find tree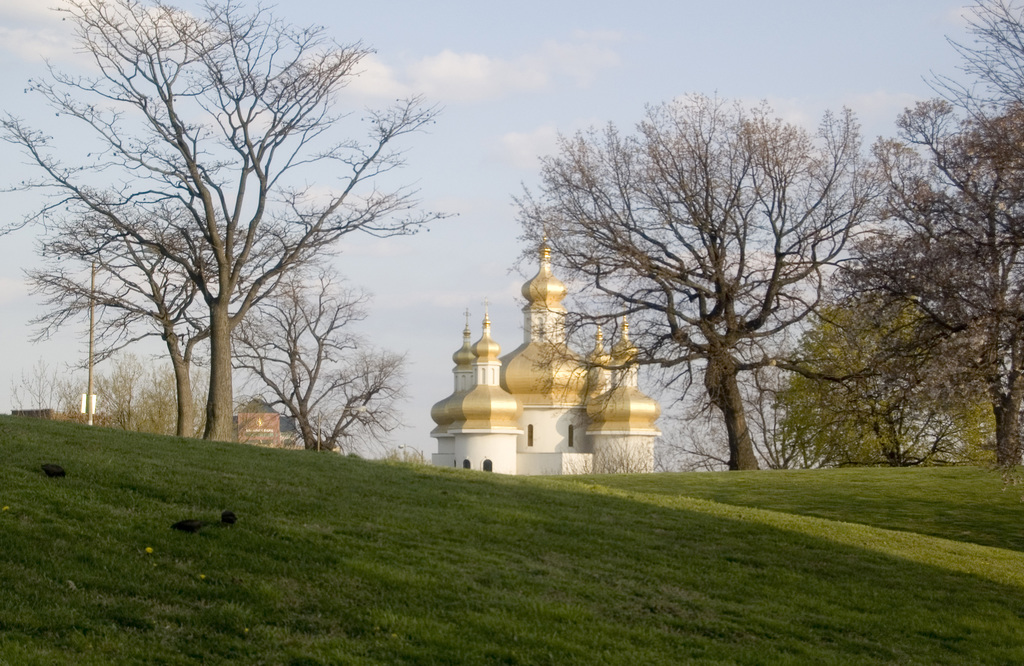
<box>750,0,1023,475</box>
